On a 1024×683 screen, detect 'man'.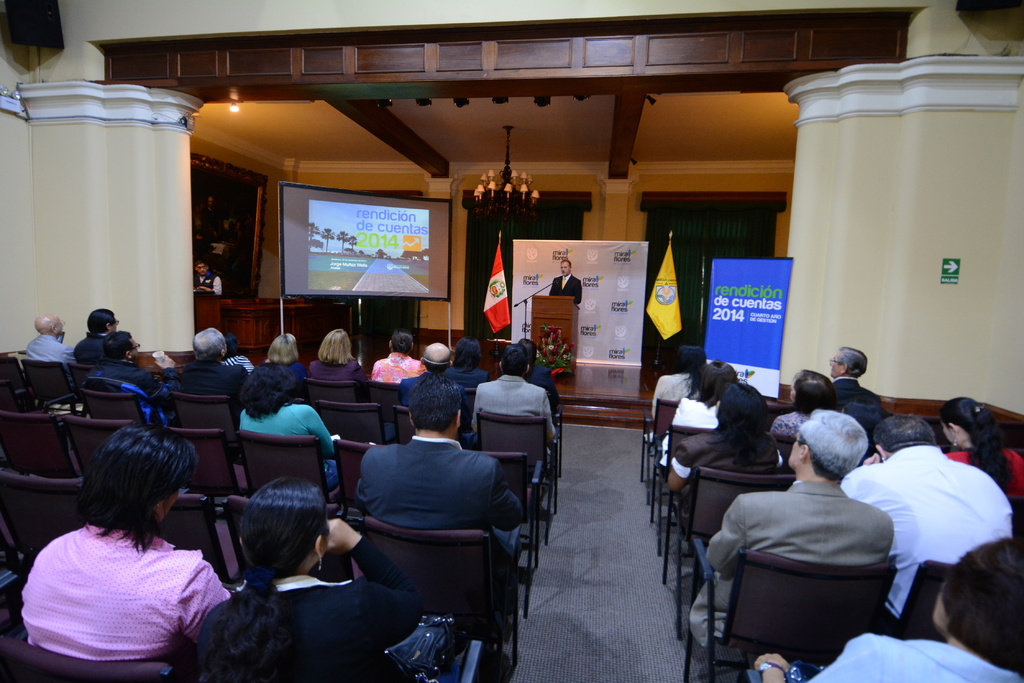
region(92, 330, 157, 398).
